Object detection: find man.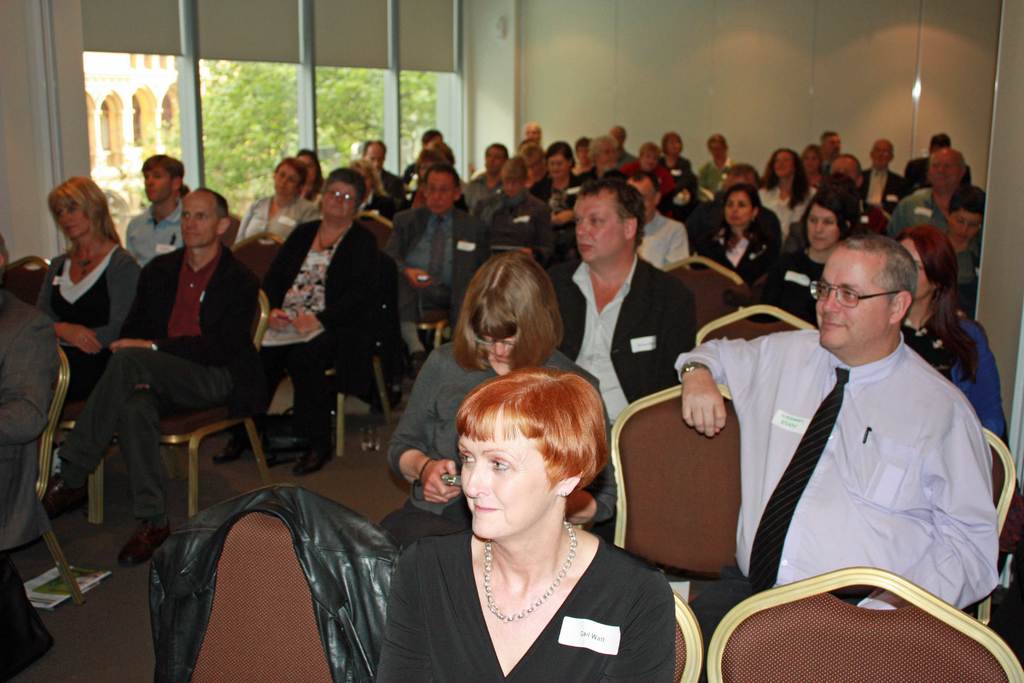
left=364, top=138, right=406, bottom=204.
